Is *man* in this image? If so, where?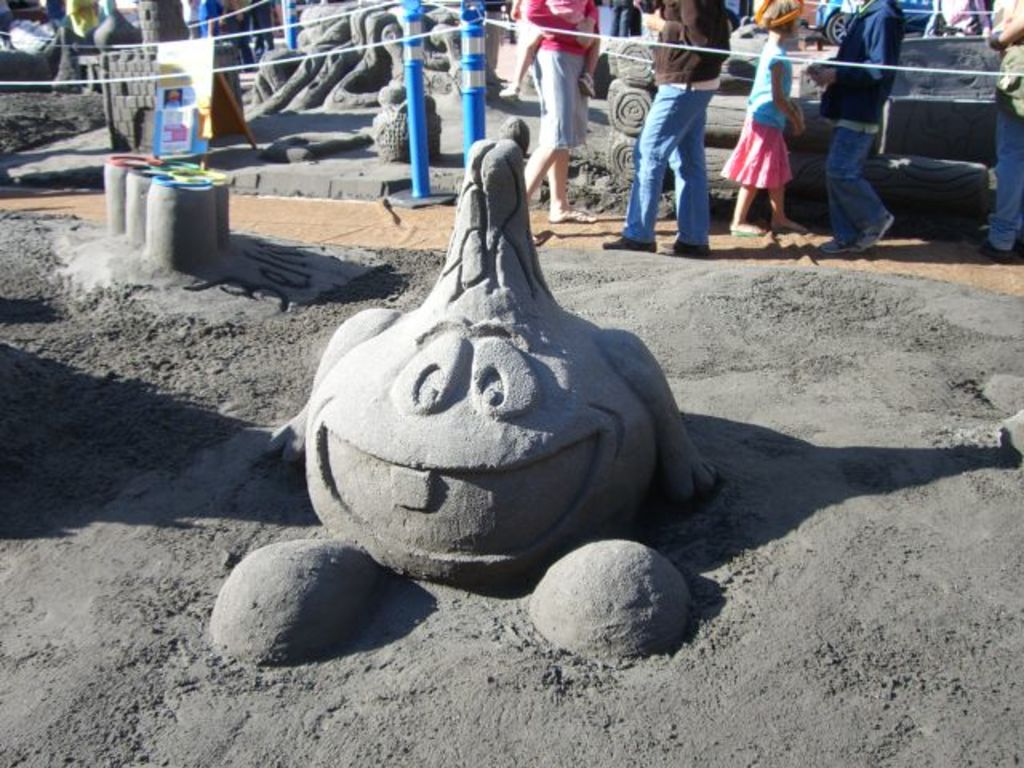
Yes, at <bbox>624, 42, 733, 250</bbox>.
